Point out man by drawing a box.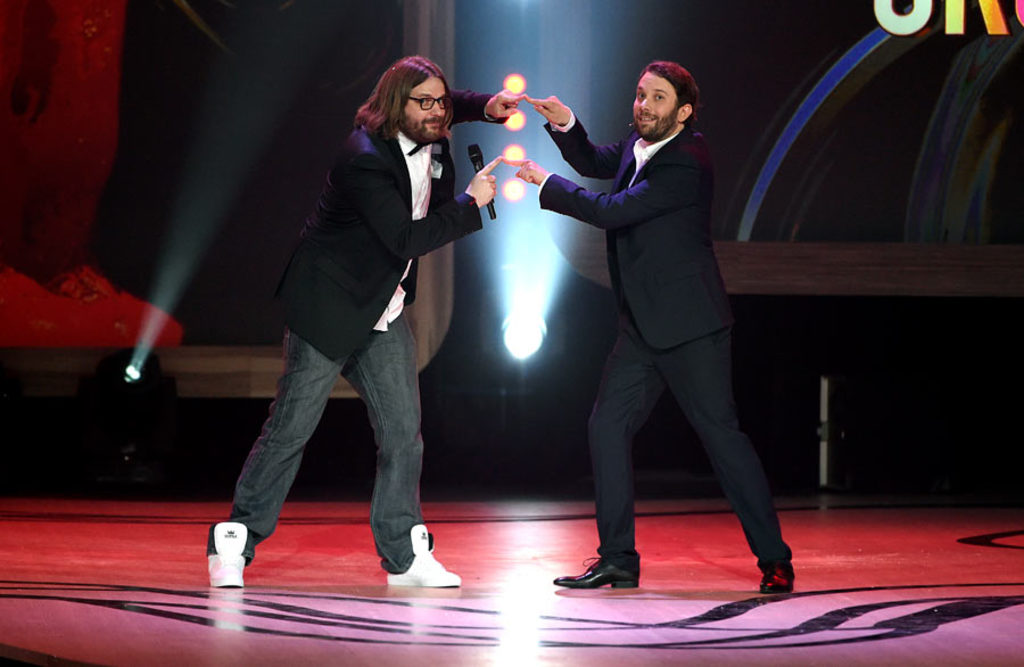
210 71 471 575.
